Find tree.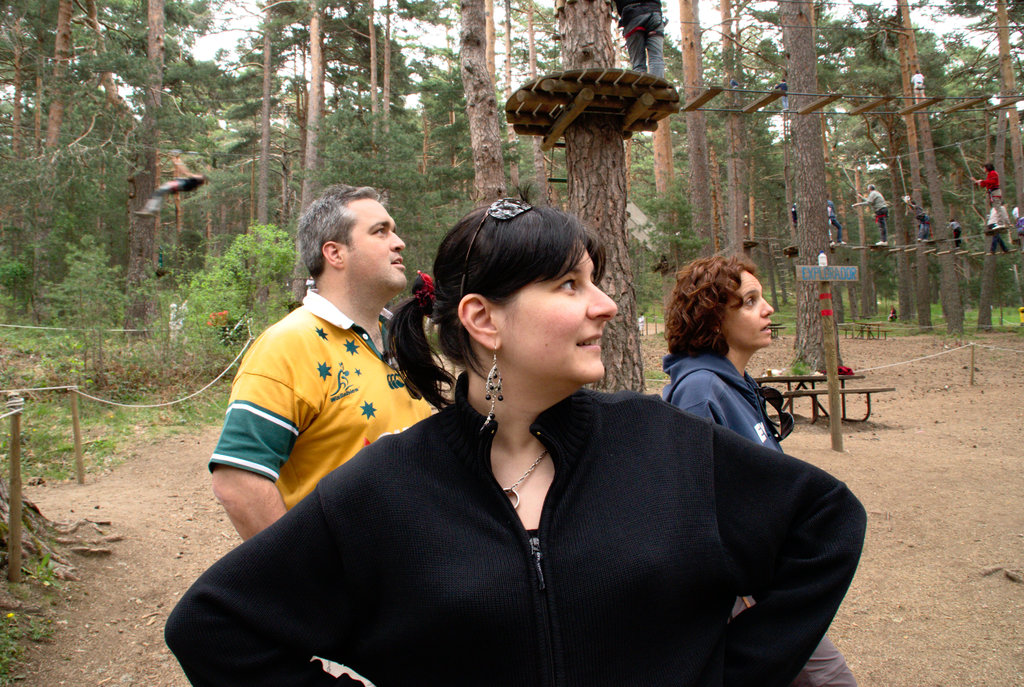
{"x1": 511, "y1": 0, "x2": 663, "y2": 392}.
